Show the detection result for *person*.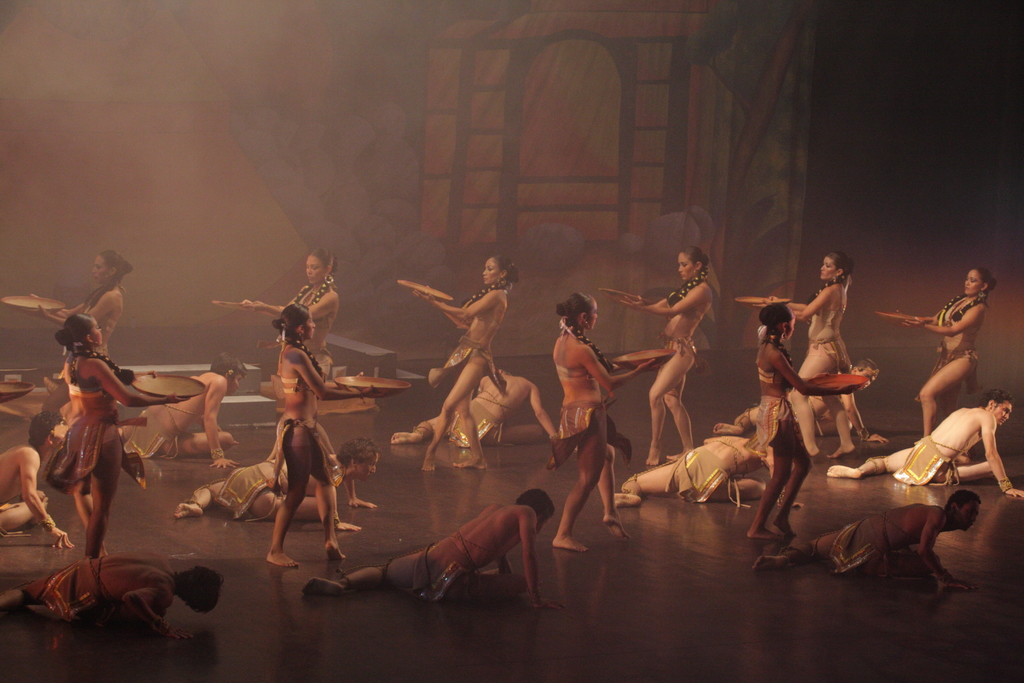
box=[209, 245, 343, 453].
